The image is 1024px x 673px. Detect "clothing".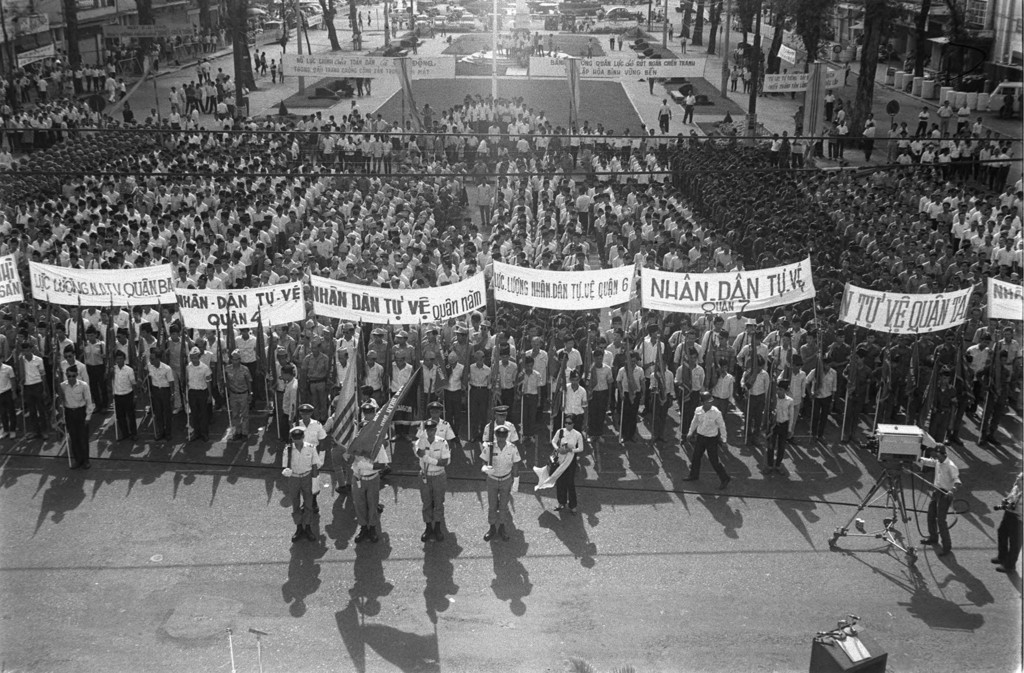
Detection: BBox(970, 326, 1003, 348).
